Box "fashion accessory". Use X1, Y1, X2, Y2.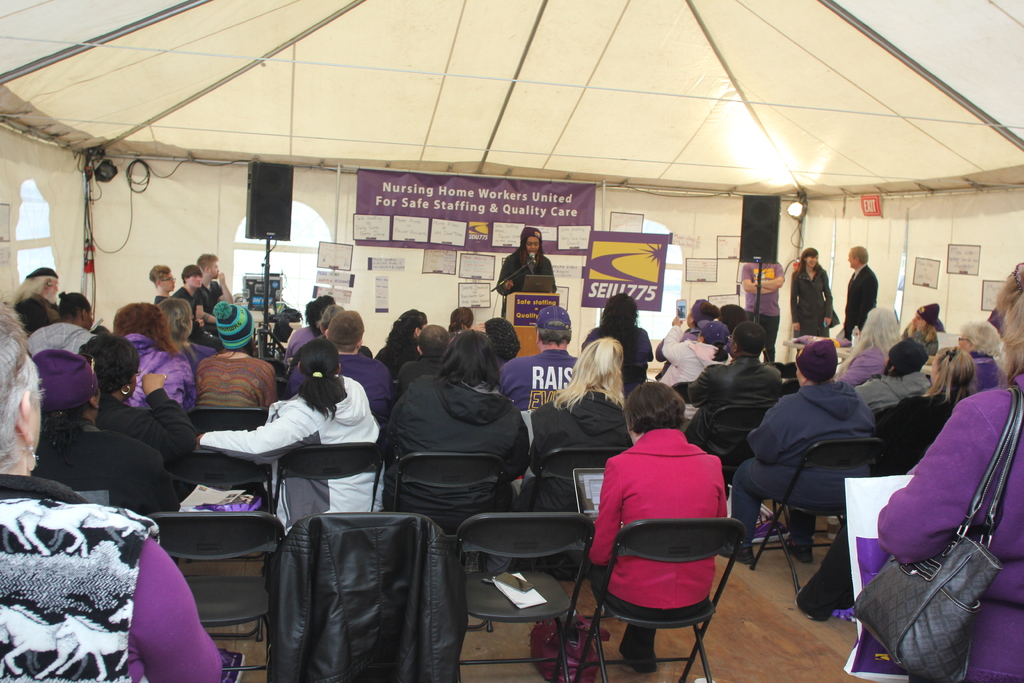
790, 540, 810, 565.
